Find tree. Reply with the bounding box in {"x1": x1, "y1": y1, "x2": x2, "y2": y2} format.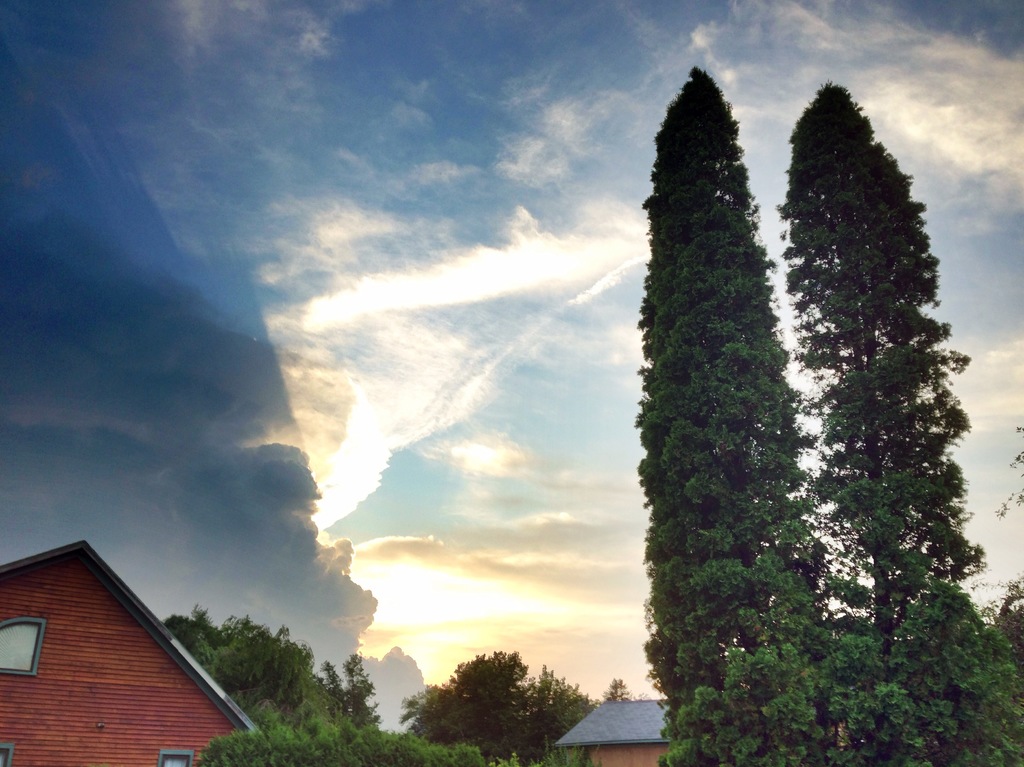
{"x1": 191, "y1": 698, "x2": 520, "y2": 766}.
